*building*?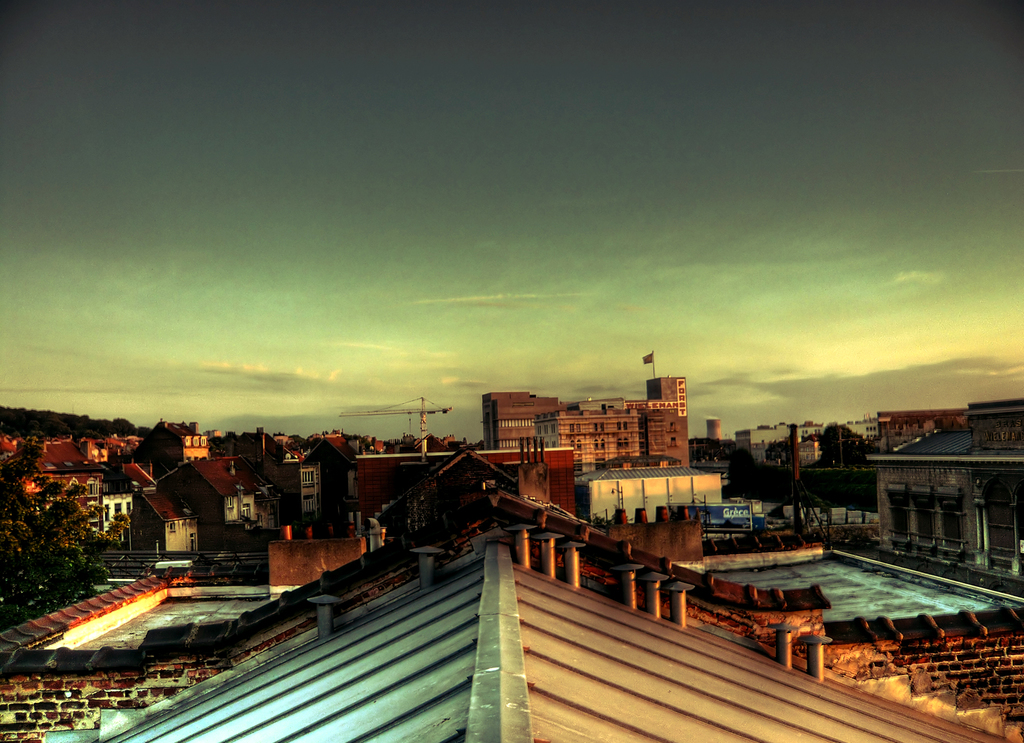
156, 461, 272, 546
